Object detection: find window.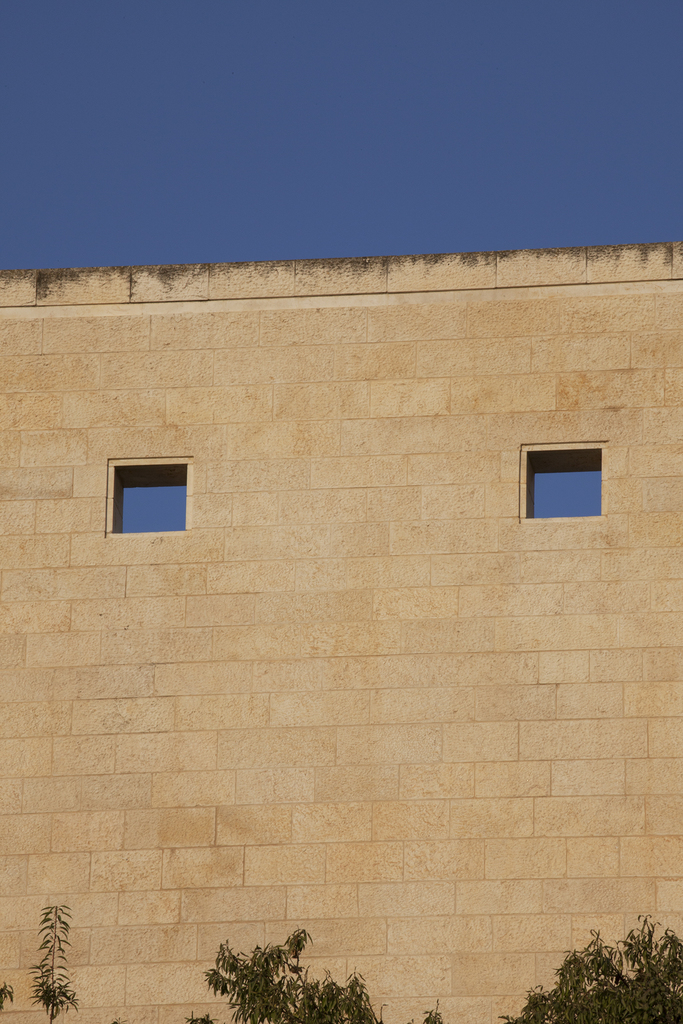
box=[520, 442, 604, 522].
